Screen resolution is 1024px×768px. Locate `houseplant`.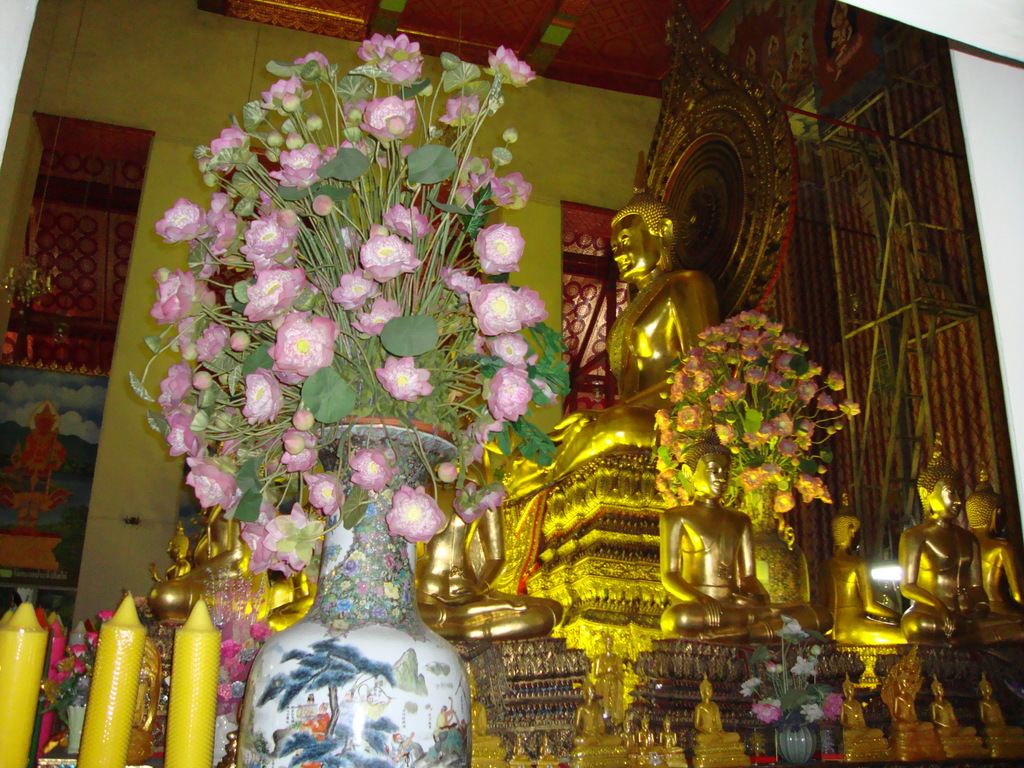
x1=27, y1=606, x2=126, y2=749.
